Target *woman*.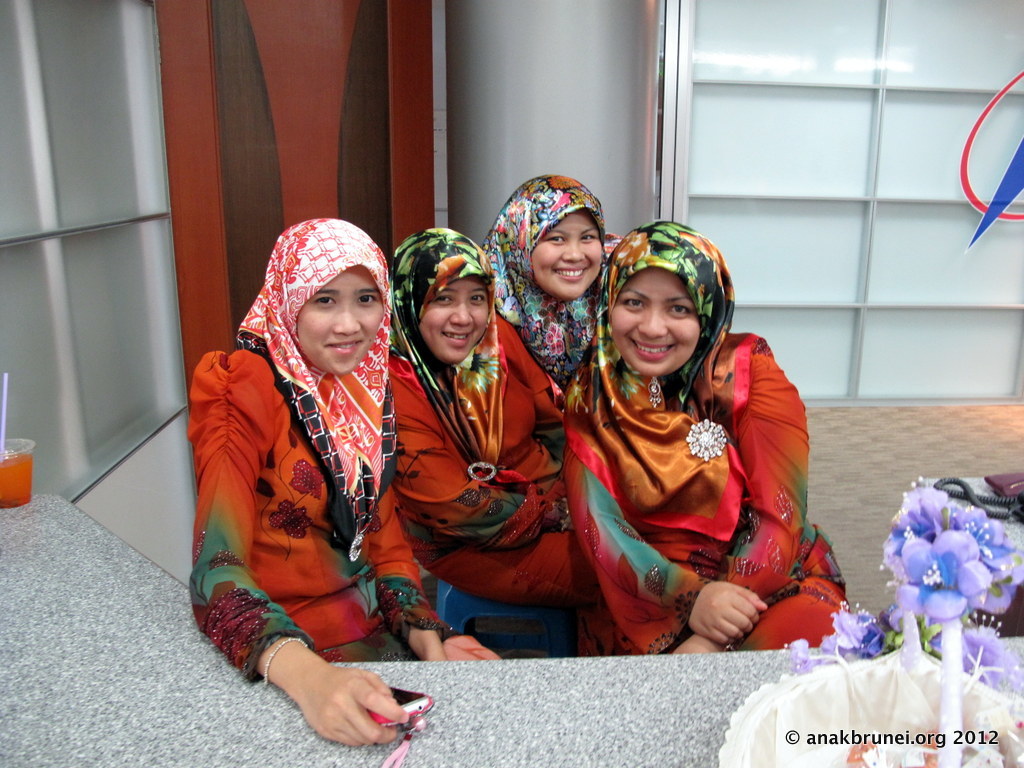
Target region: [x1=172, y1=195, x2=429, y2=739].
